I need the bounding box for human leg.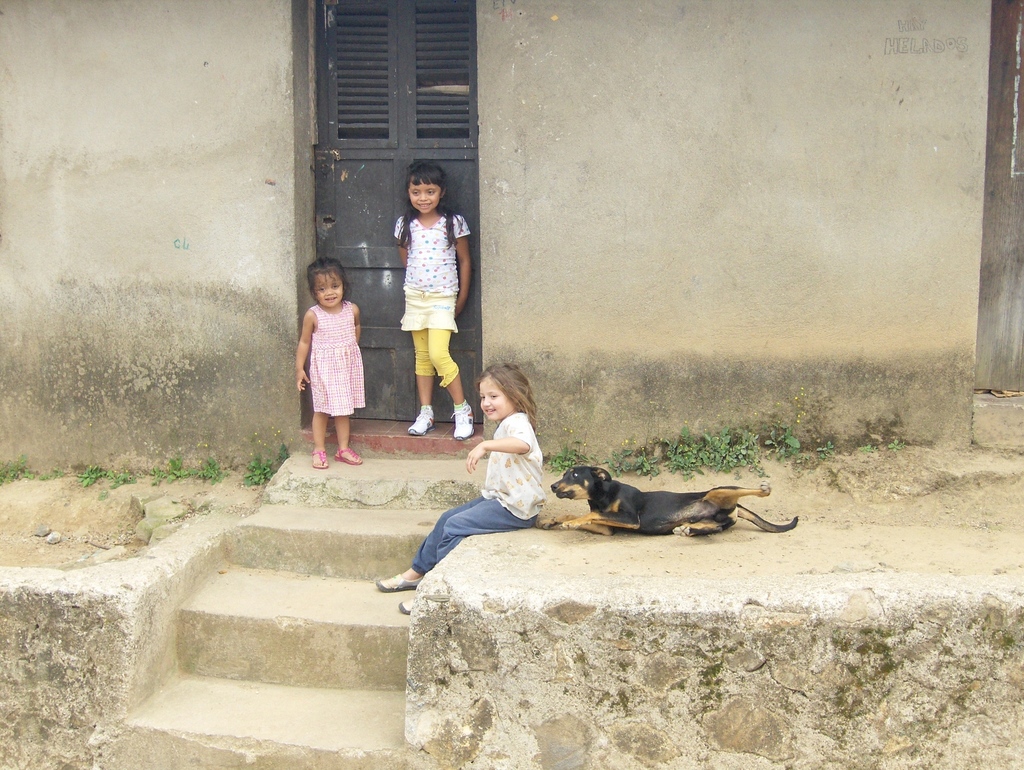
Here it is: <bbox>402, 287, 435, 437</bbox>.
